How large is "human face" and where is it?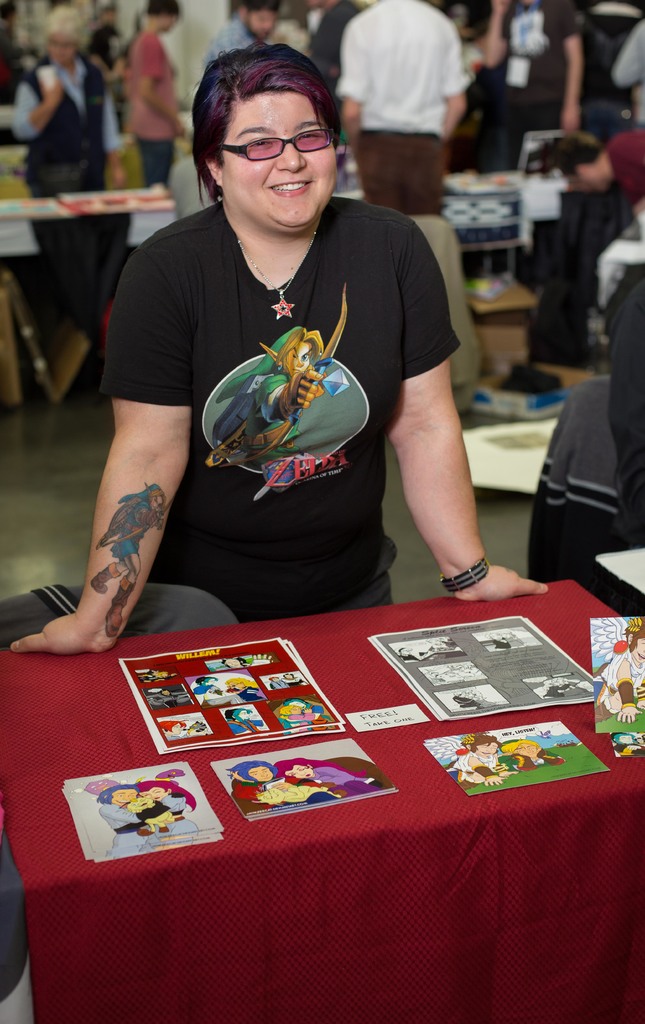
Bounding box: [x1=251, y1=6, x2=277, y2=33].
